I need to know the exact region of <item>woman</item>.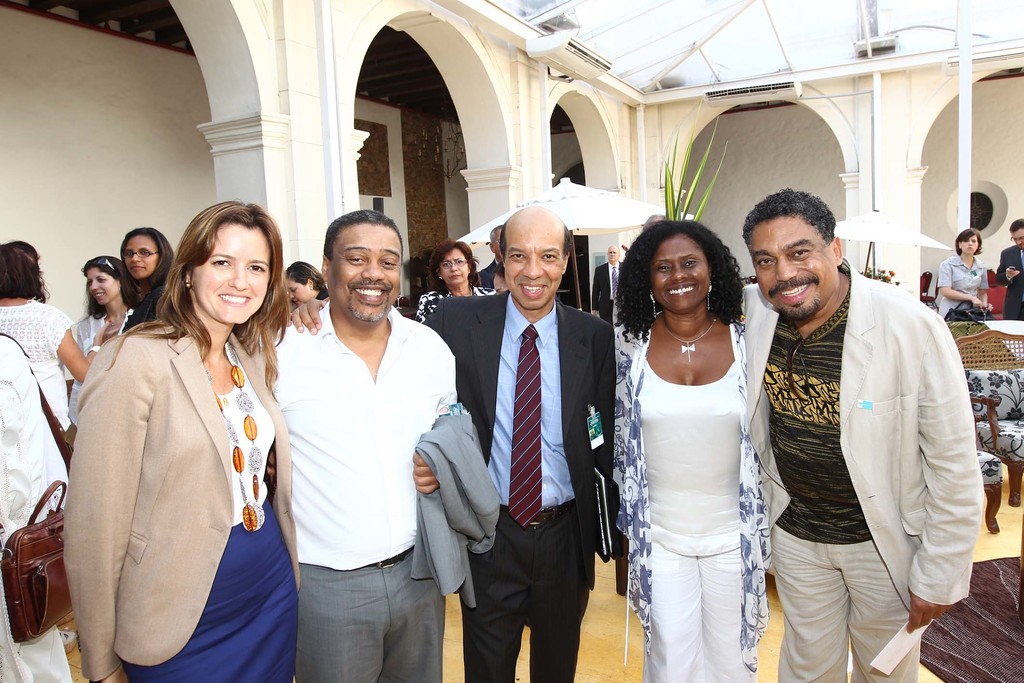
Region: <bbox>936, 227, 995, 315</bbox>.
